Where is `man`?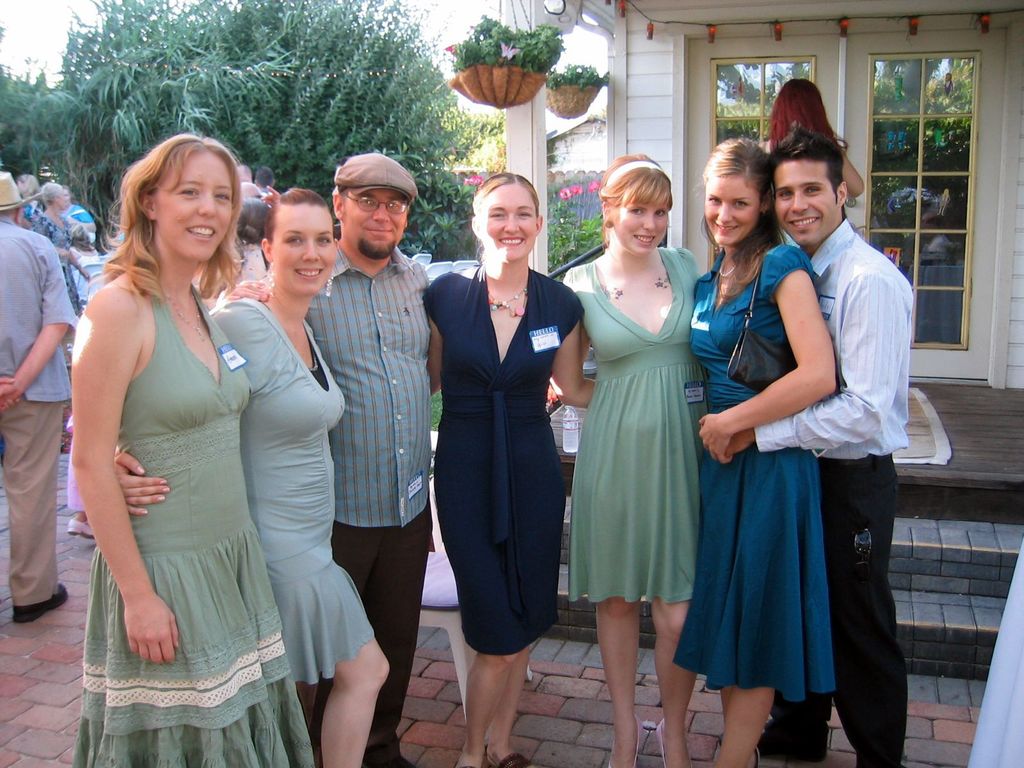
bbox(0, 168, 76, 625).
